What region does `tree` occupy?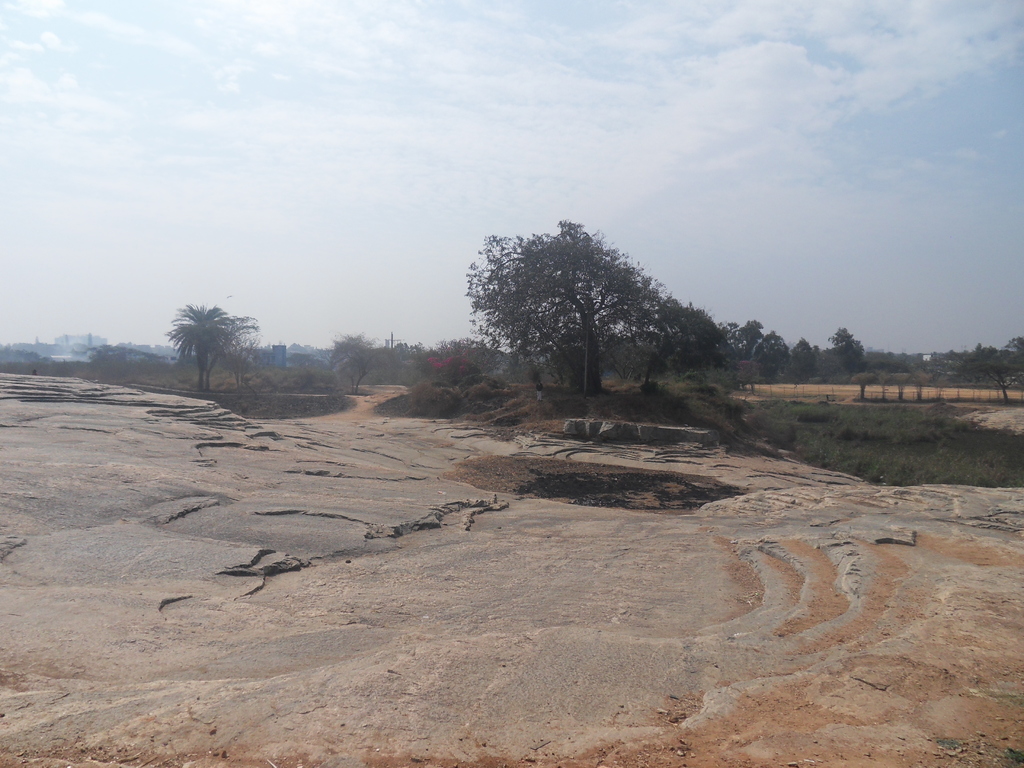
(165,303,247,404).
